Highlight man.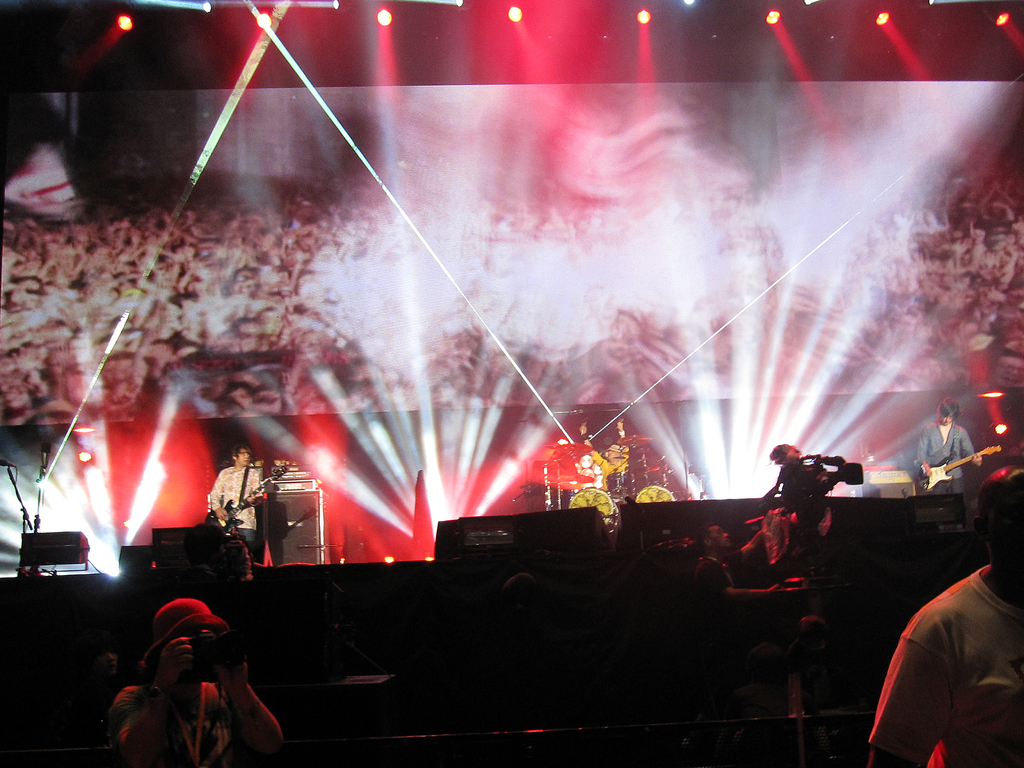
Highlighted region: left=857, top=471, right=1023, bottom=760.
